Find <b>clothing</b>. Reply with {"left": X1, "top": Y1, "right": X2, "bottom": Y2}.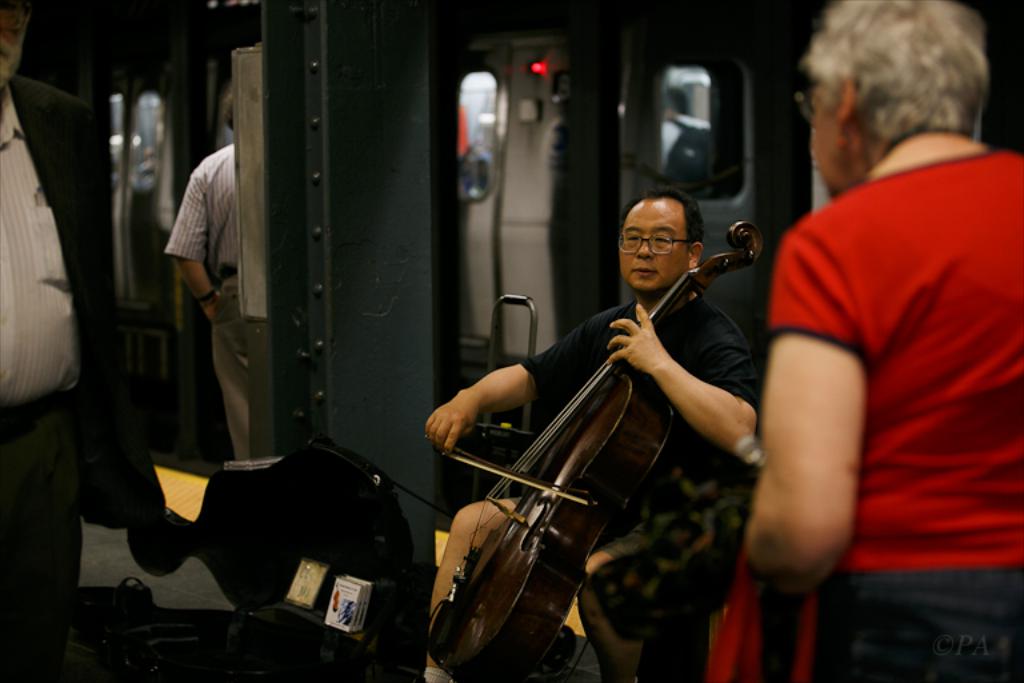
{"left": 155, "top": 104, "right": 253, "bottom": 432}.
